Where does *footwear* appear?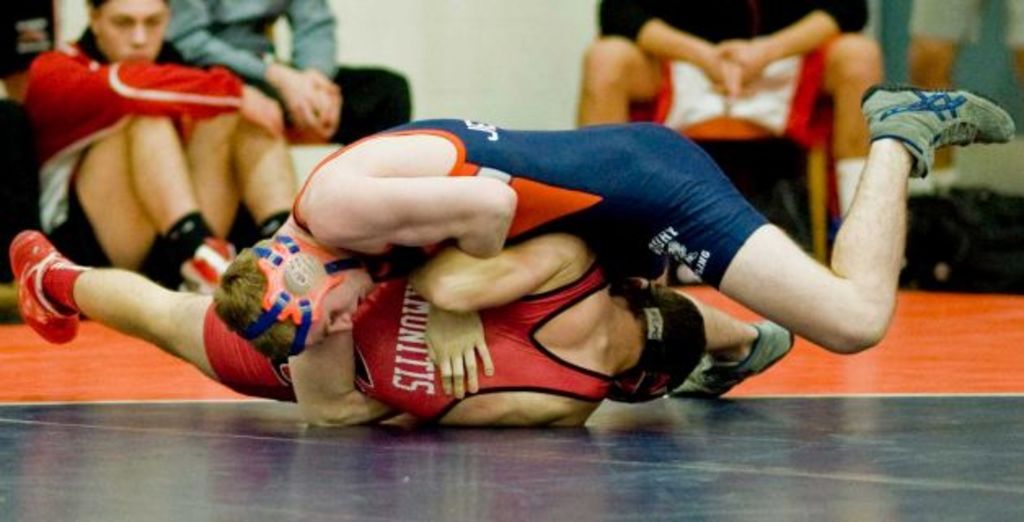
Appears at {"x1": 8, "y1": 225, "x2": 82, "y2": 344}.
